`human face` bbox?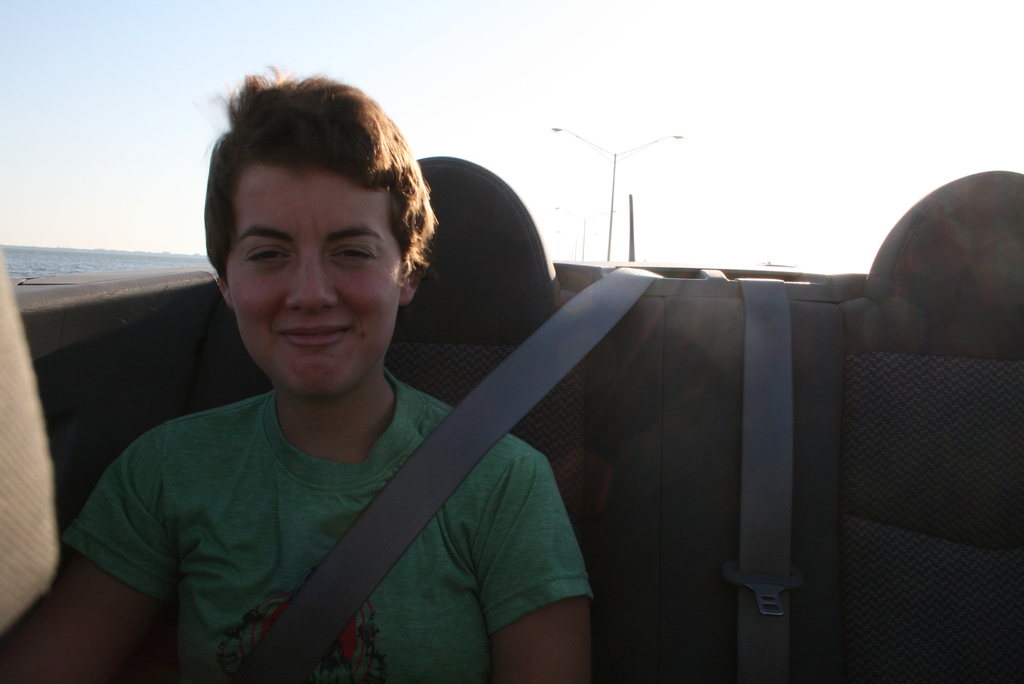
pyautogui.locateOnScreen(223, 162, 404, 401)
